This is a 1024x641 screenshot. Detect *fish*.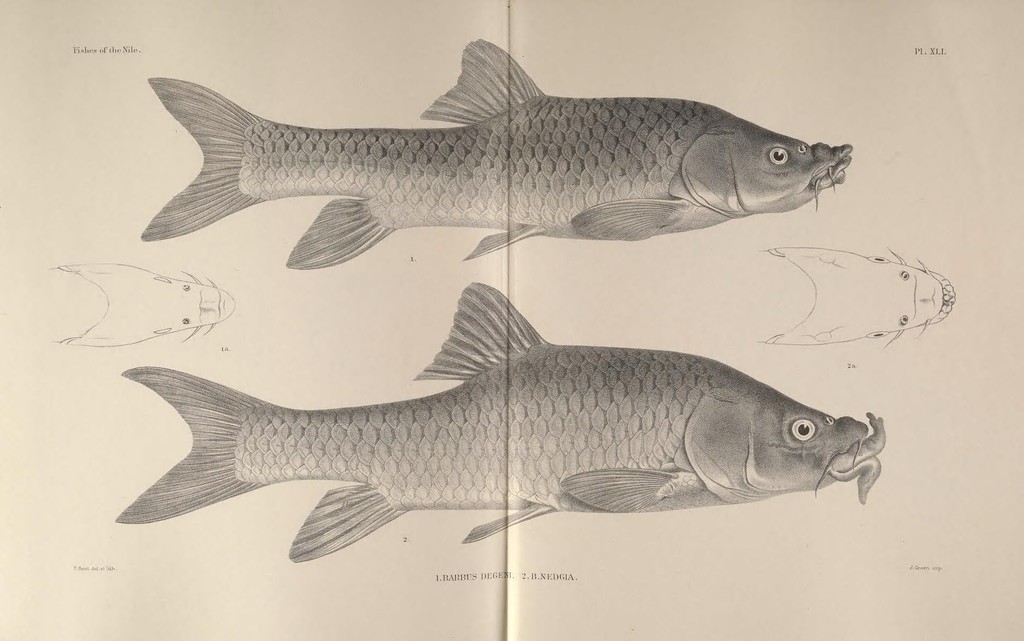
[114, 35, 844, 299].
